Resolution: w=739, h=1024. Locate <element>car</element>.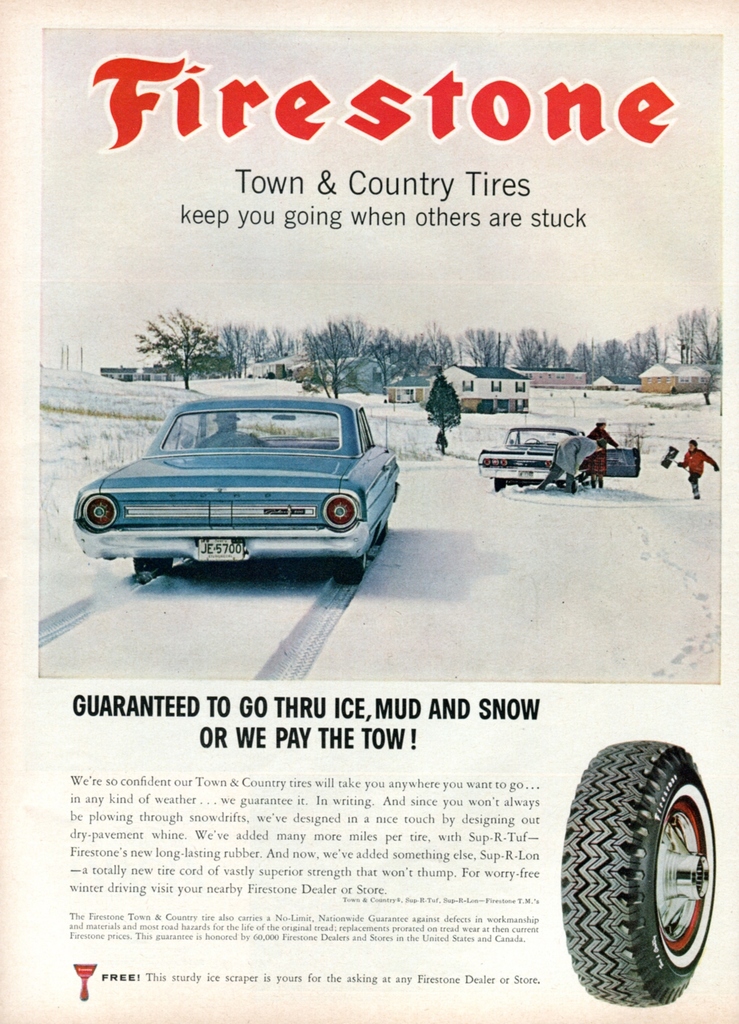
bbox=[80, 383, 397, 580].
